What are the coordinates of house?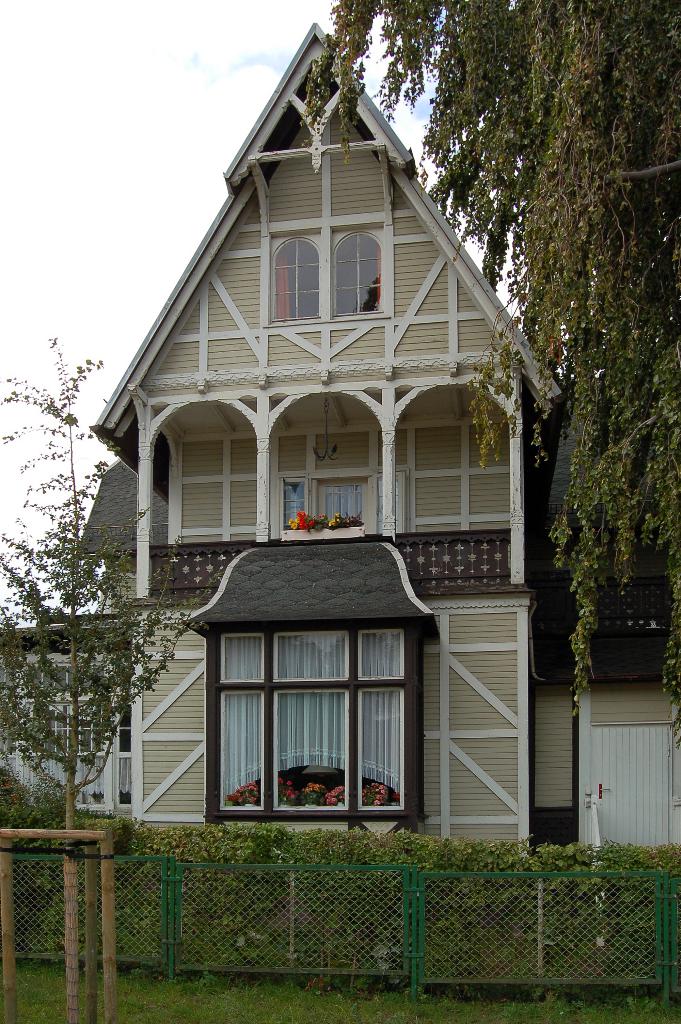
<region>0, 467, 151, 820</region>.
